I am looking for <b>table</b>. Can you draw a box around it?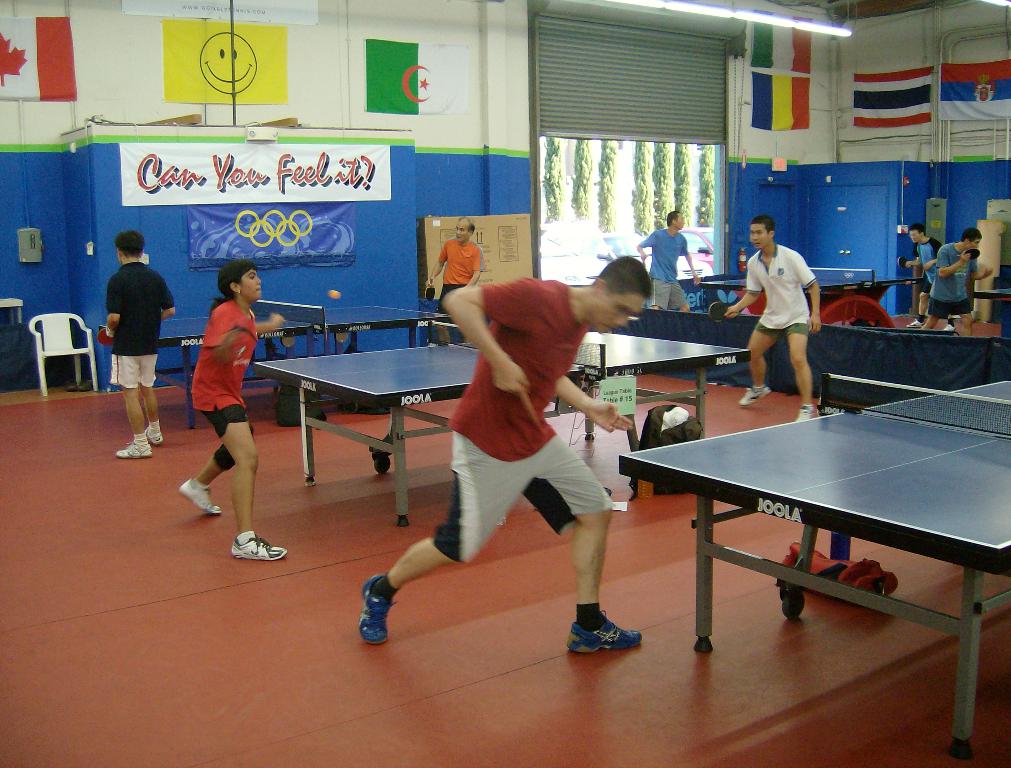
Sure, the bounding box is 696/268/920/332.
